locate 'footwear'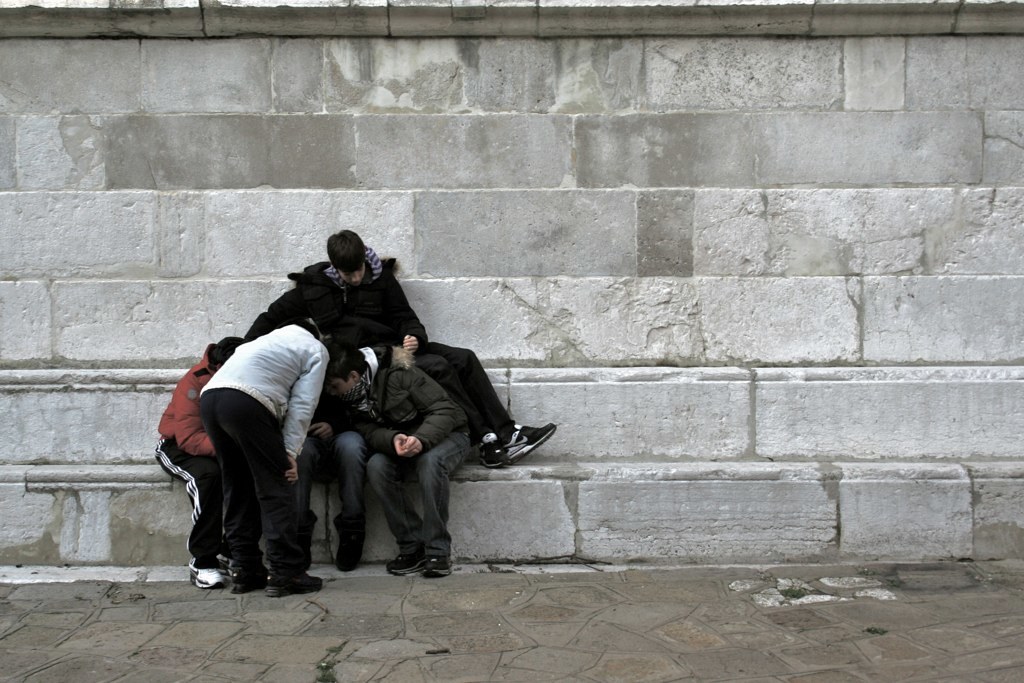
rect(227, 561, 260, 588)
